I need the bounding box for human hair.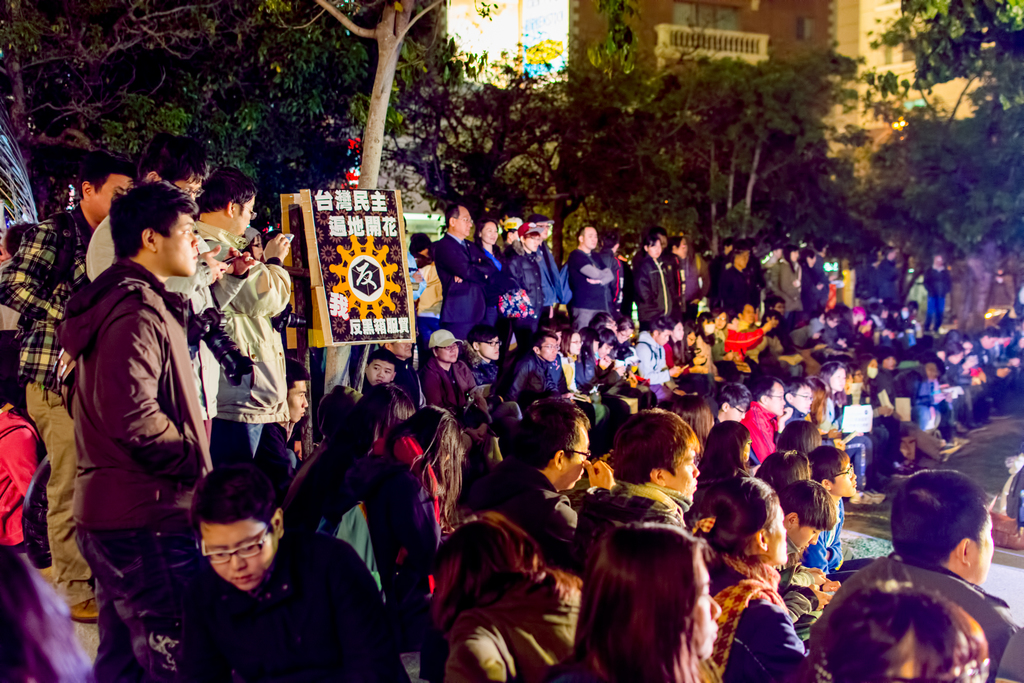
Here it is: box(321, 378, 414, 461).
